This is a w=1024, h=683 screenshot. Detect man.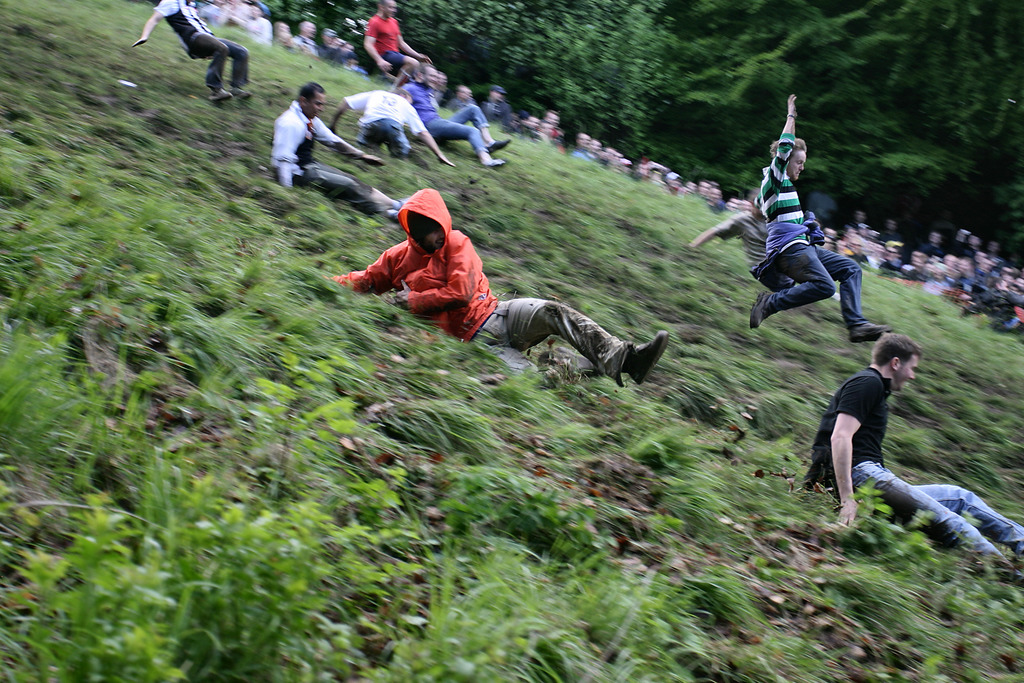
269:83:408:216.
